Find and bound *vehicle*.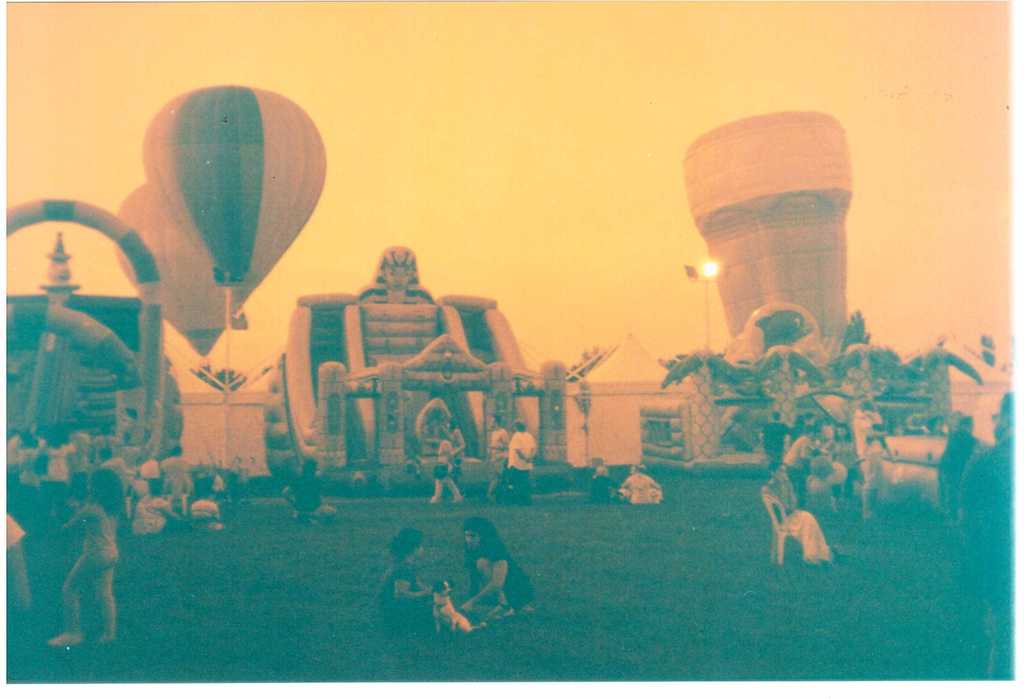
Bound: box=[0, 242, 1016, 499].
